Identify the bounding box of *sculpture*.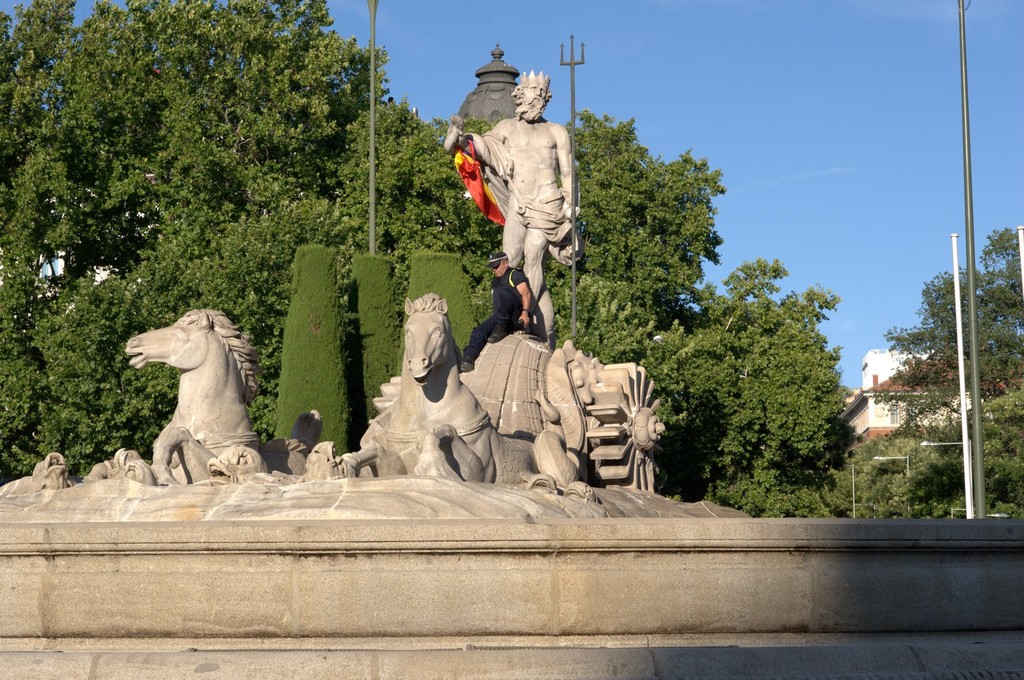
bbox=[435, 70, 588, 334].
